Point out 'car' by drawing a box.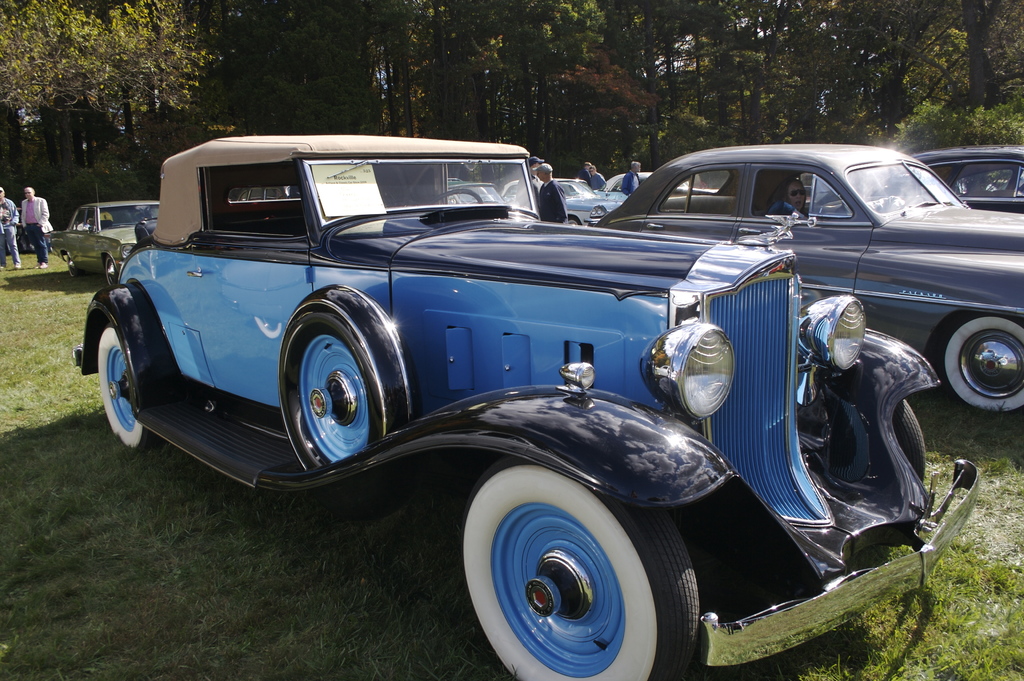
left=50, top=200, right=175, bottom=279.
